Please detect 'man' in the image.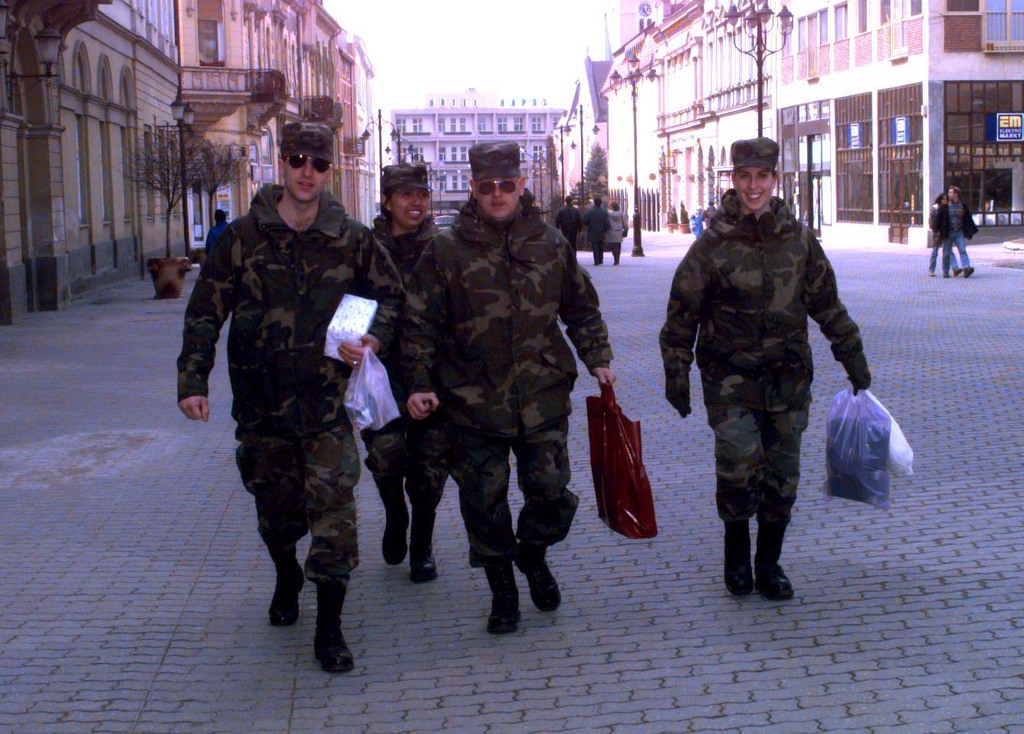
(left=362, top=160, right=455, bottom=588).
